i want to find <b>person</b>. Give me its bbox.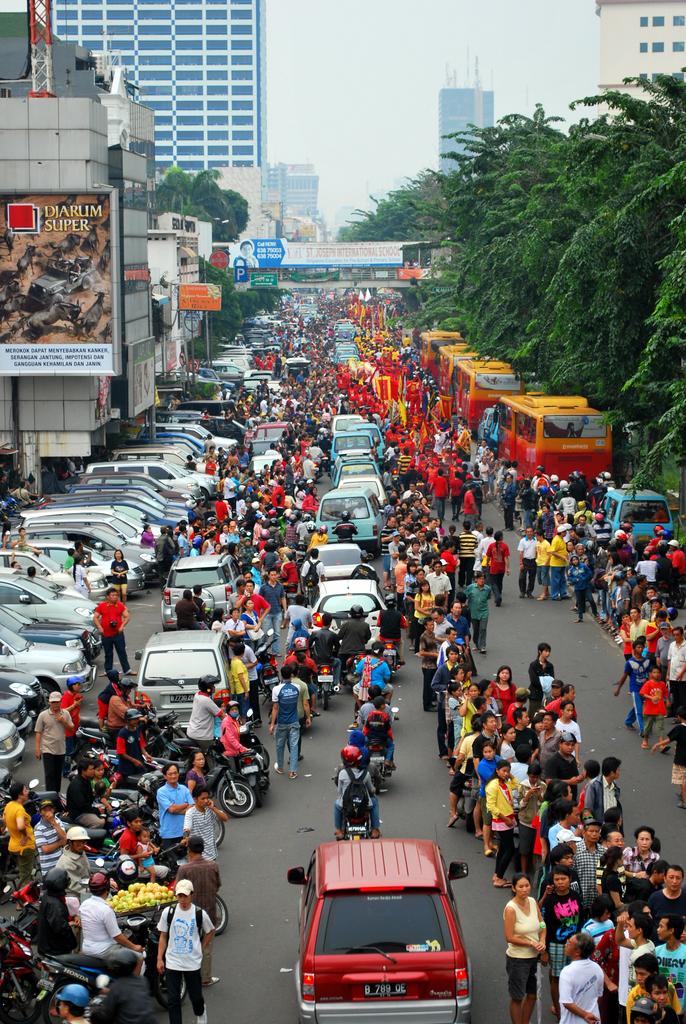
detection(3, 783, 40, 883).
